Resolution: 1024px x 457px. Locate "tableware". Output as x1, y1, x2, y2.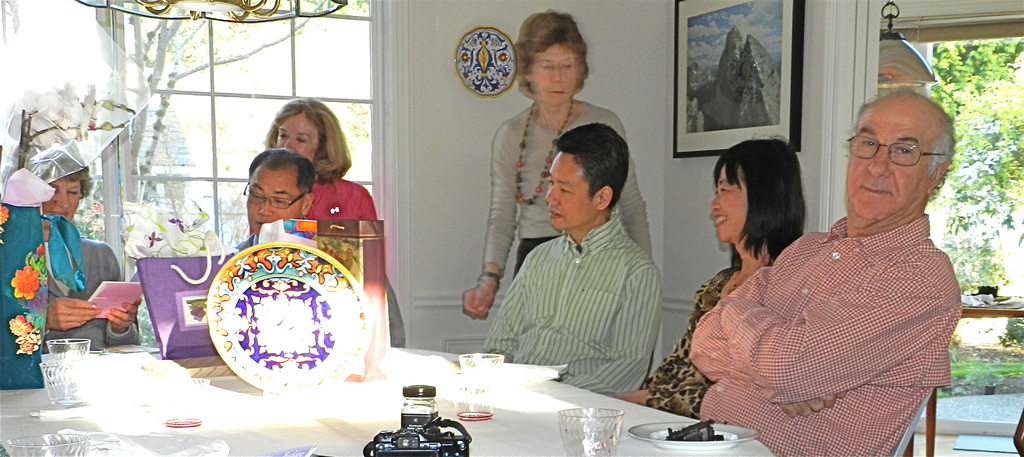
41, 360, 87, 407.
